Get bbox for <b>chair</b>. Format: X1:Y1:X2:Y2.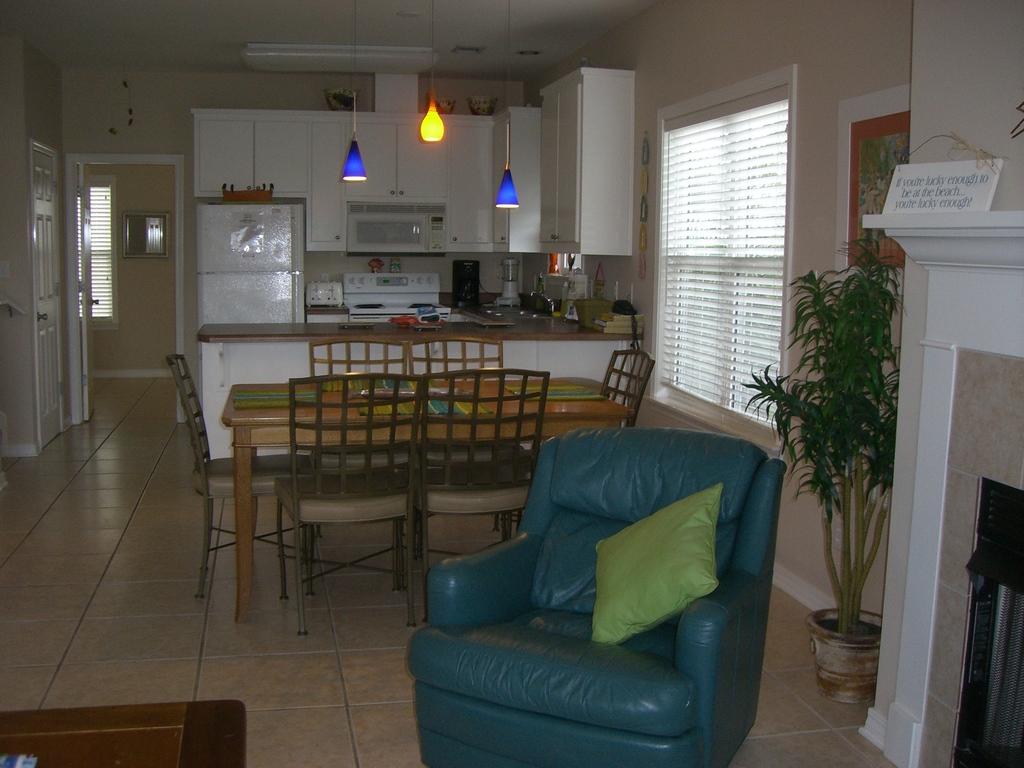
421:368:552:625.
